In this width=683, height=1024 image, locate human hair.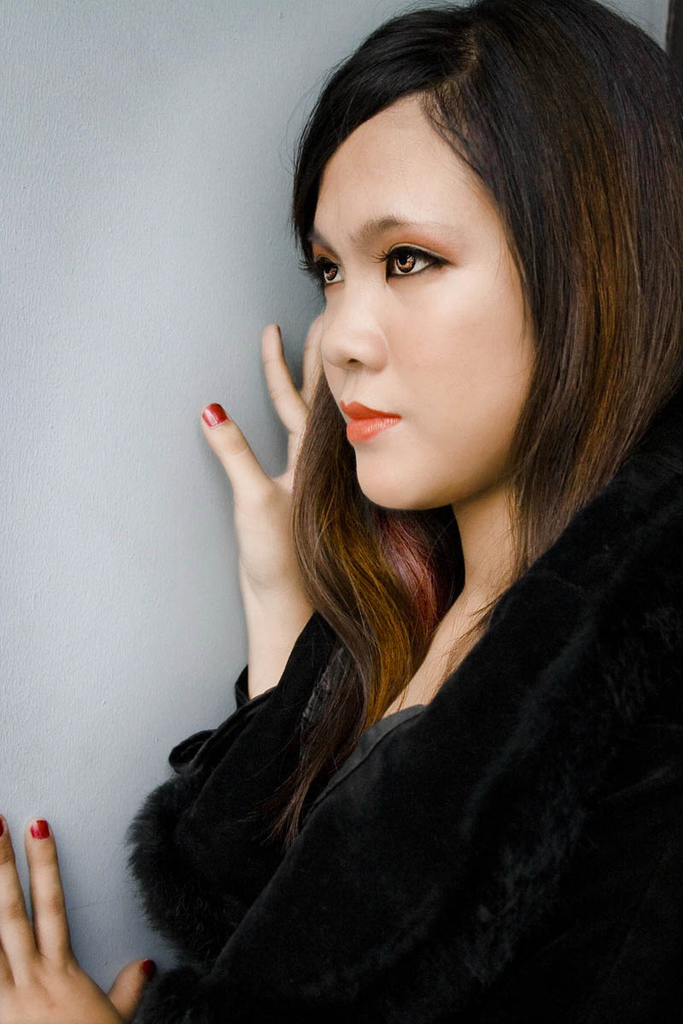
Bounding box: pyautogui.locateOnScreen(222, 0, 645, 942).
